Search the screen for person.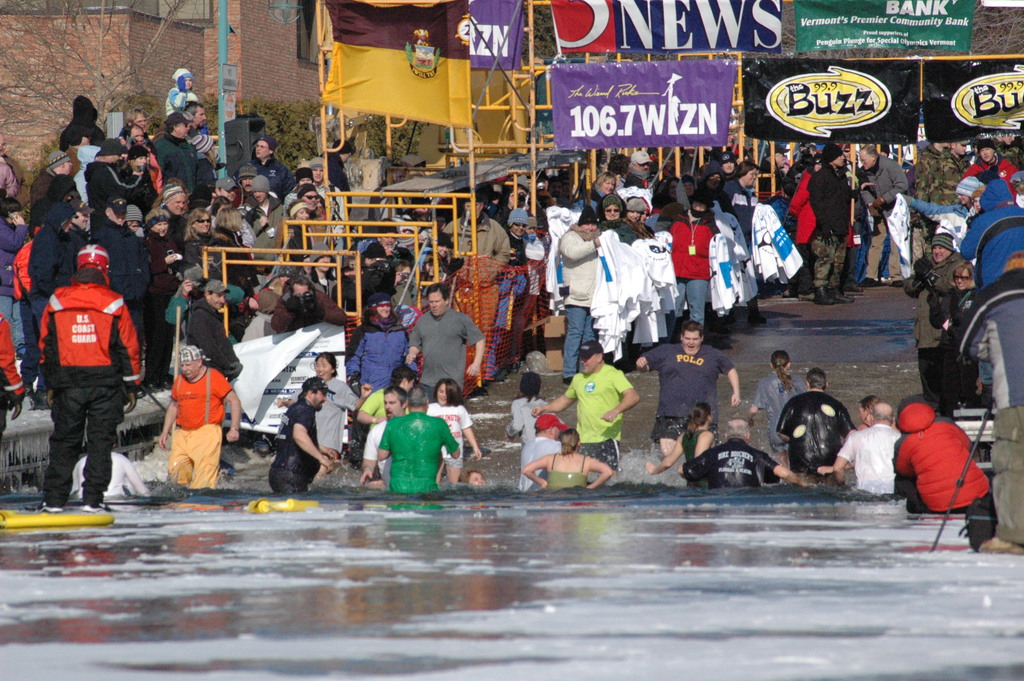
Found at select_region(374, 389, 465, 493).
